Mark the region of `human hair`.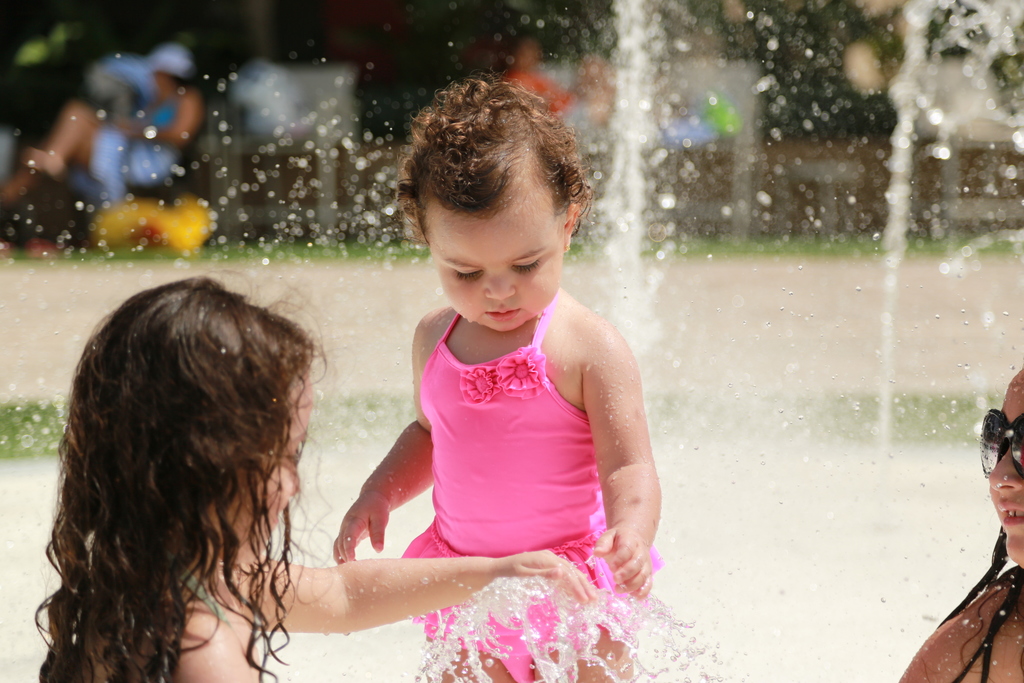
Region: 391:76:598:251.
